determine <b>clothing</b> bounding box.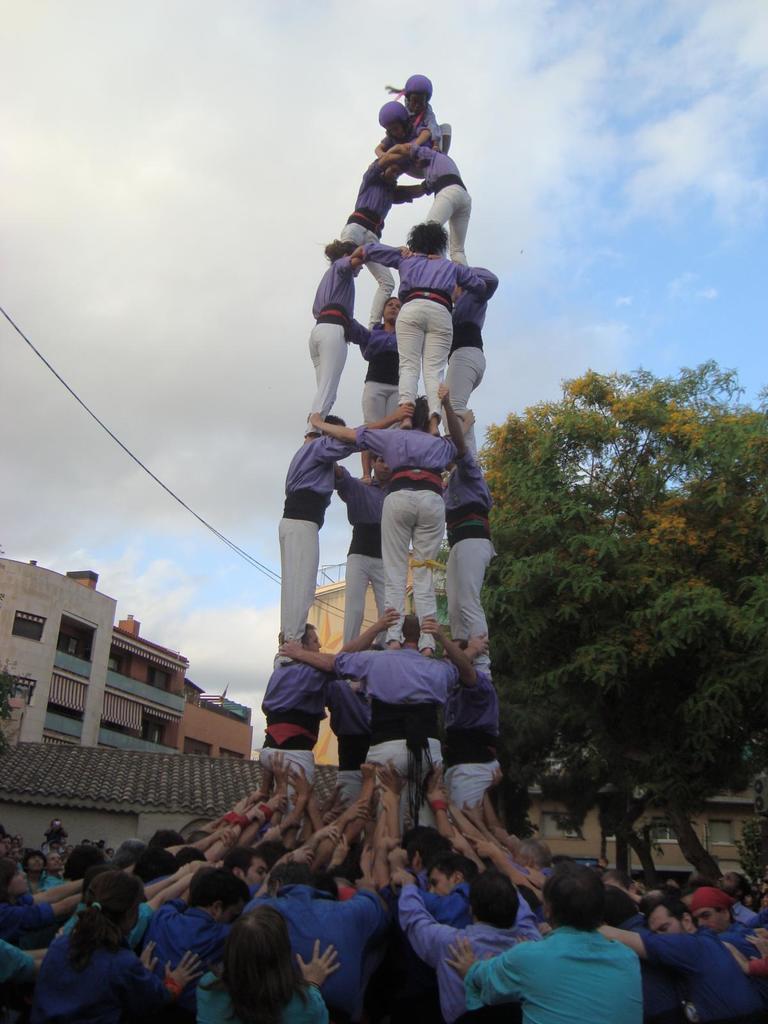
Determined: 458, 262, 495, 424.
